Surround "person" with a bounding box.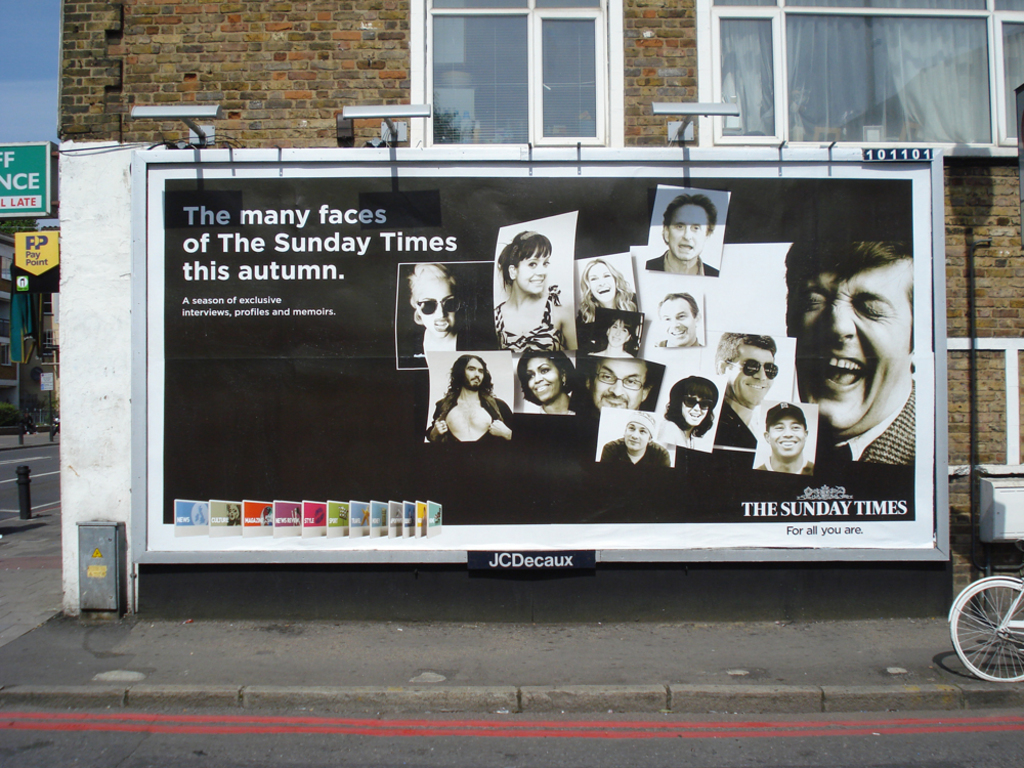
BBox(754, 402, 815, 475).
